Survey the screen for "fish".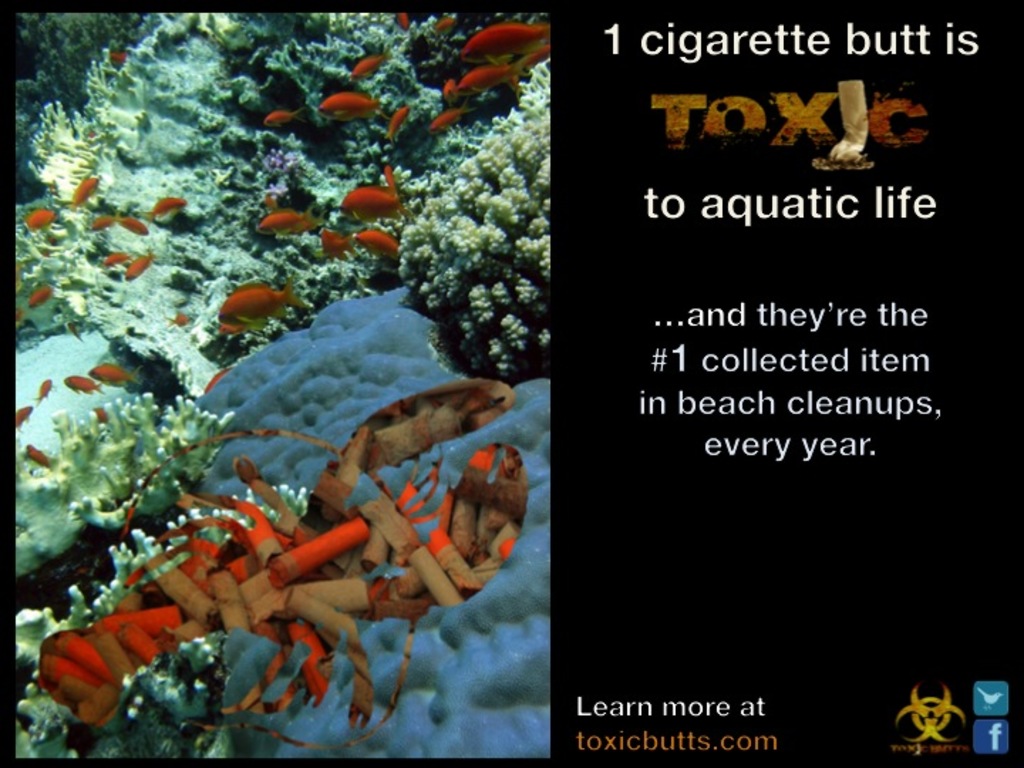
Survey found: bbox=[61, 375, 107, 394].
